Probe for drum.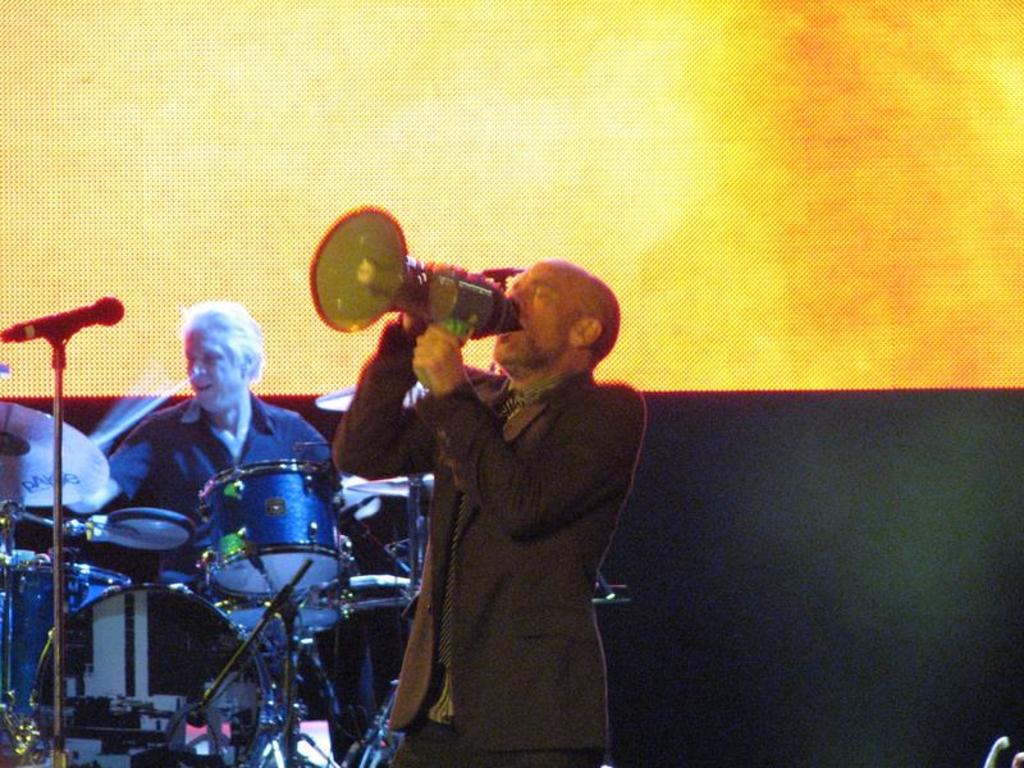
Probe result: locate(32, 585, 269, 767).
